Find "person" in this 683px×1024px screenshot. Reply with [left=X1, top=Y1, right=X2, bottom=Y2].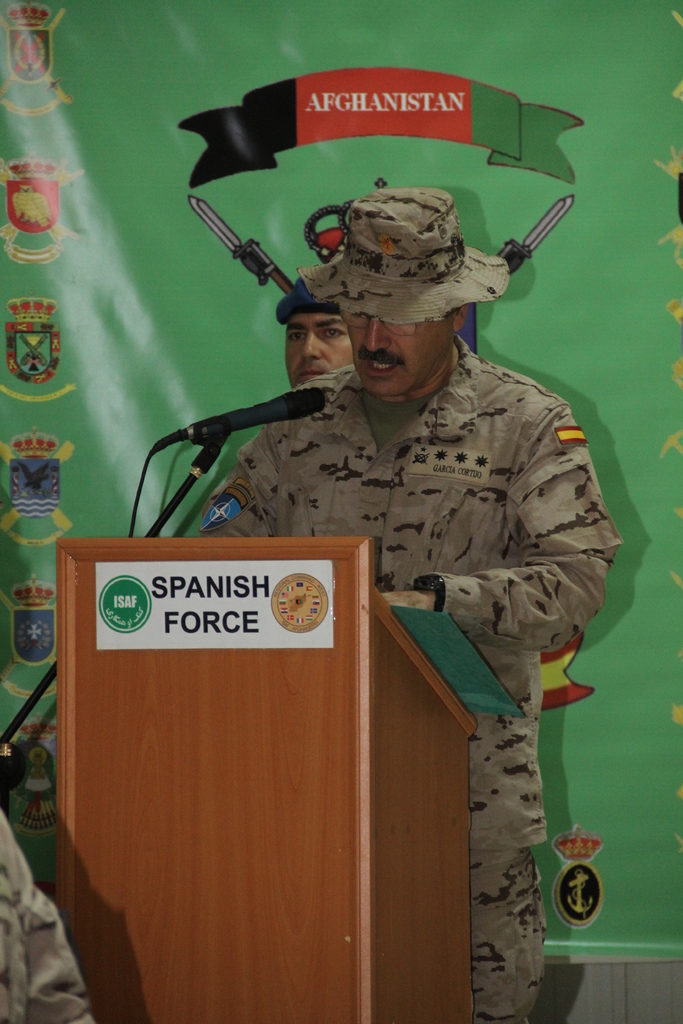
[left=277, top=262, right=363, bottom=393].
